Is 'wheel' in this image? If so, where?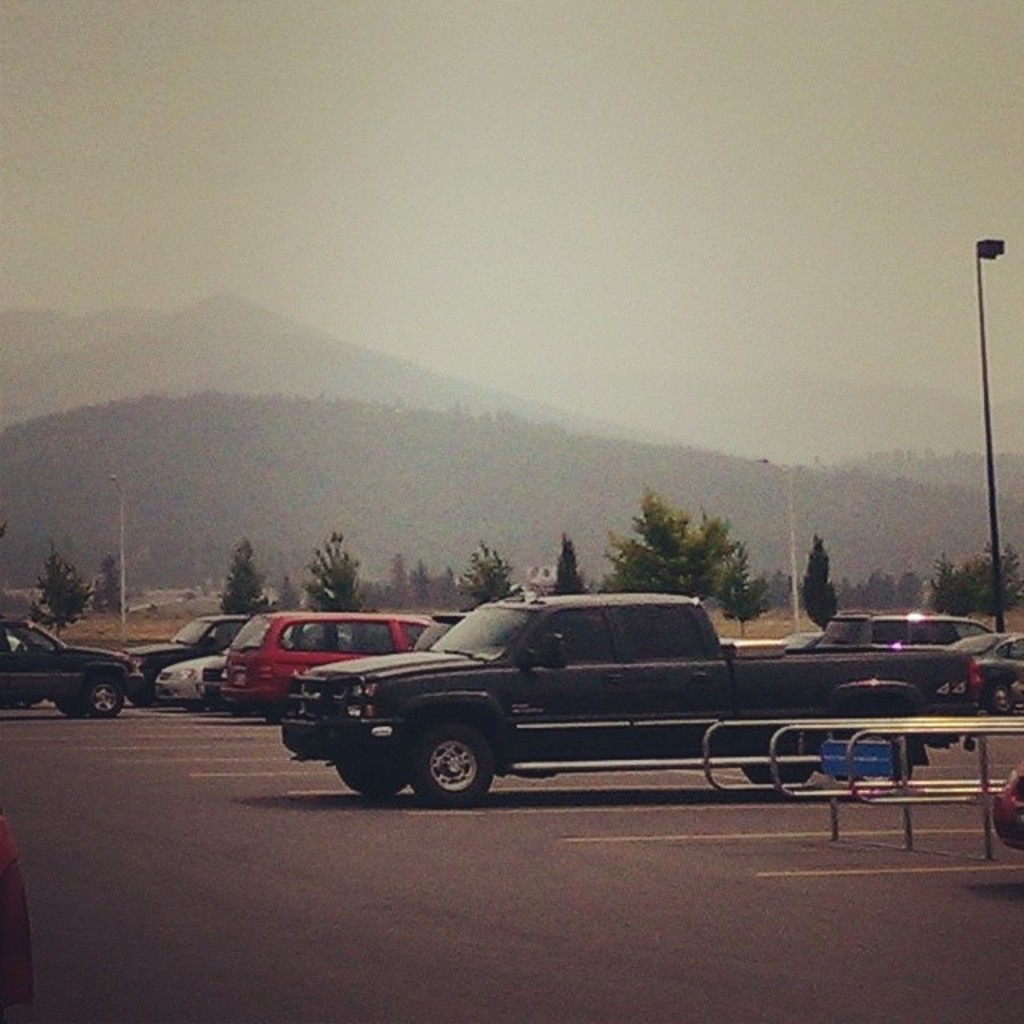
Yes, at crop(59, 693, 82, 715).
